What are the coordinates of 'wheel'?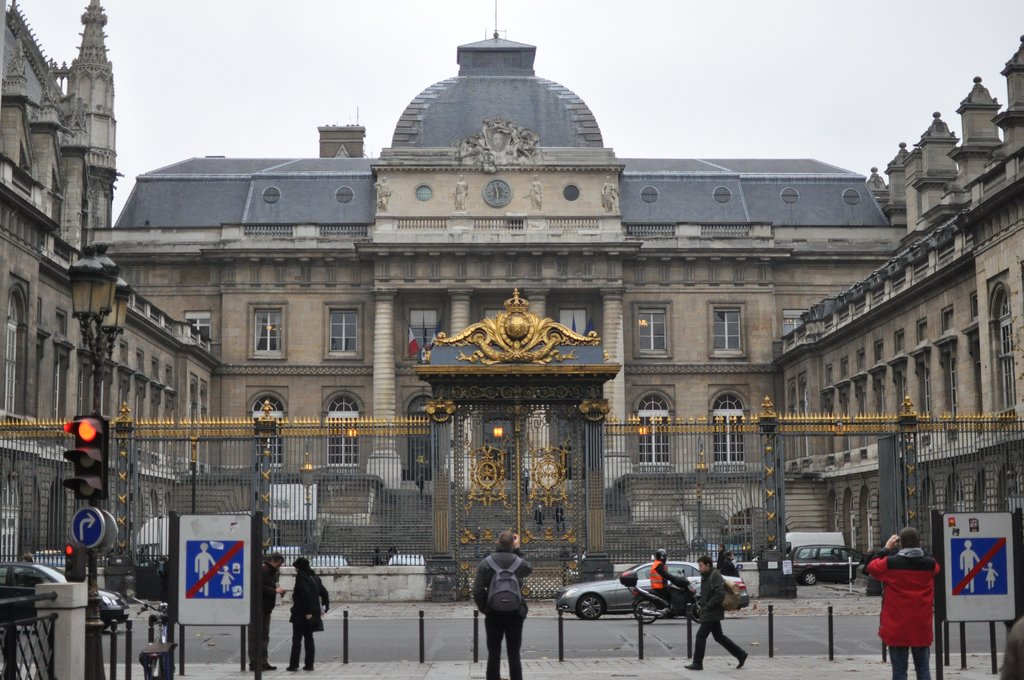
[578, 587, 608, 626].
